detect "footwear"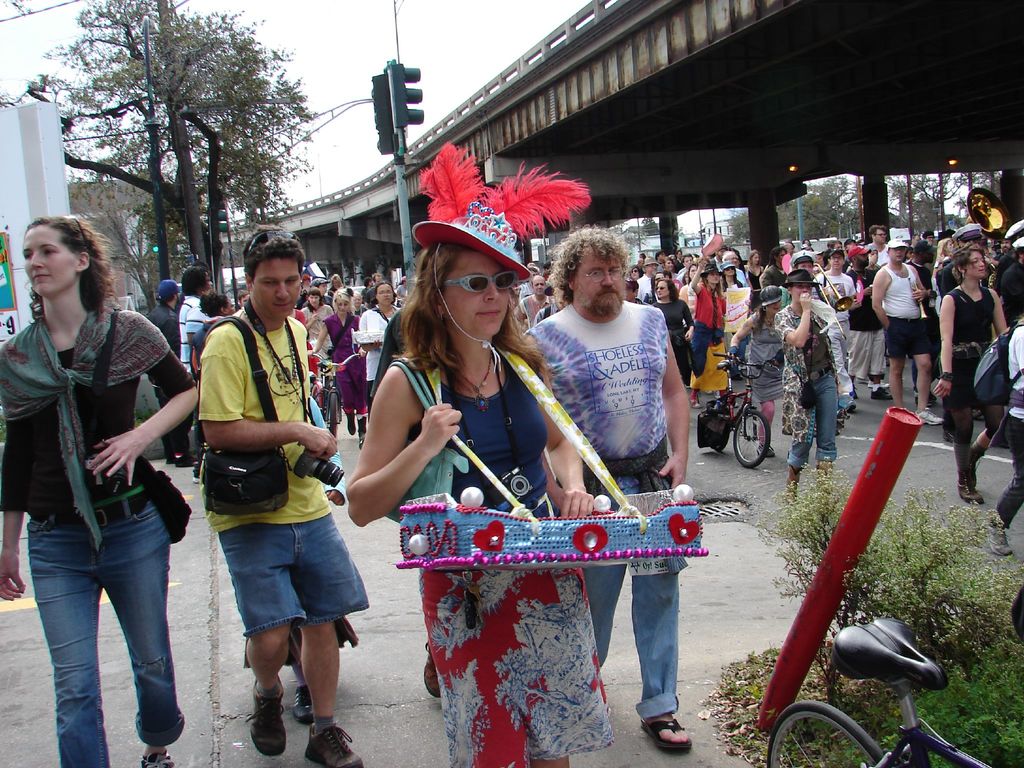
locate(422, 637, 446, 701)
